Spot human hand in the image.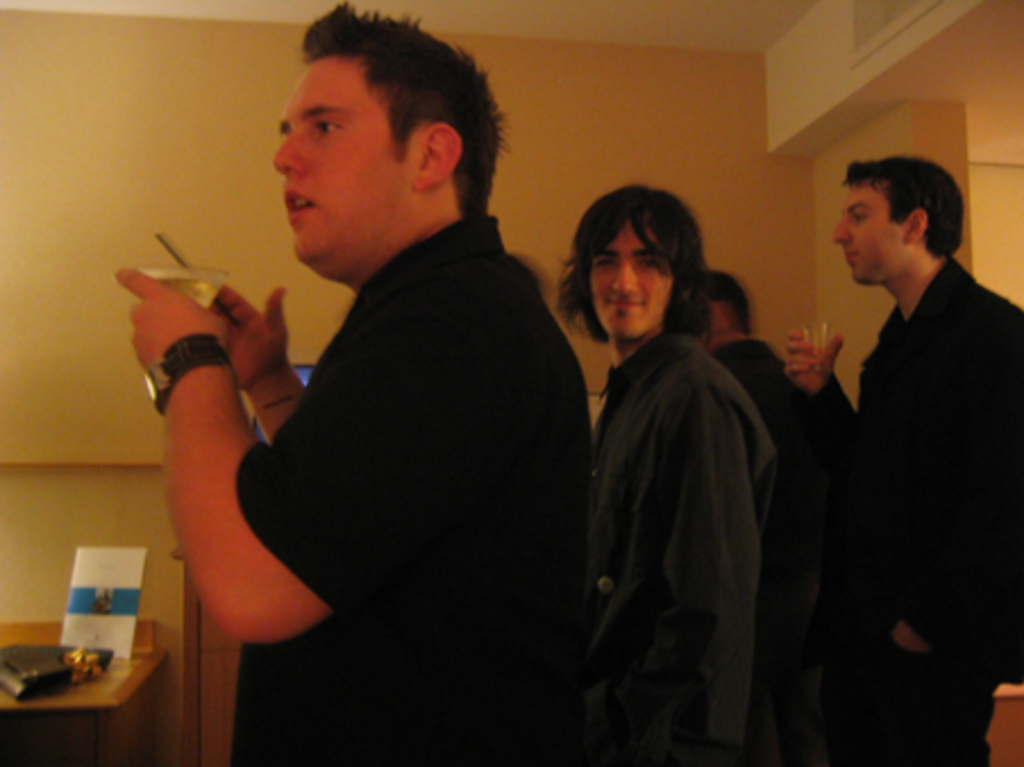
human hand found at [781, 325, 847, 399].
